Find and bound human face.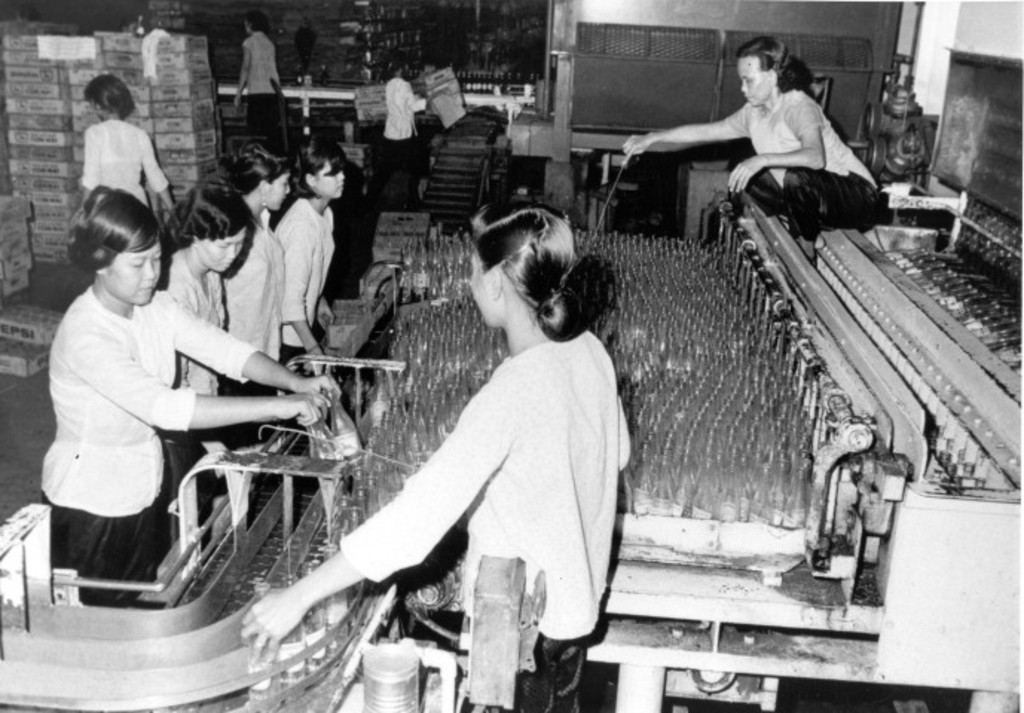
Bound: bbox=[471, 235, 495, 331].
